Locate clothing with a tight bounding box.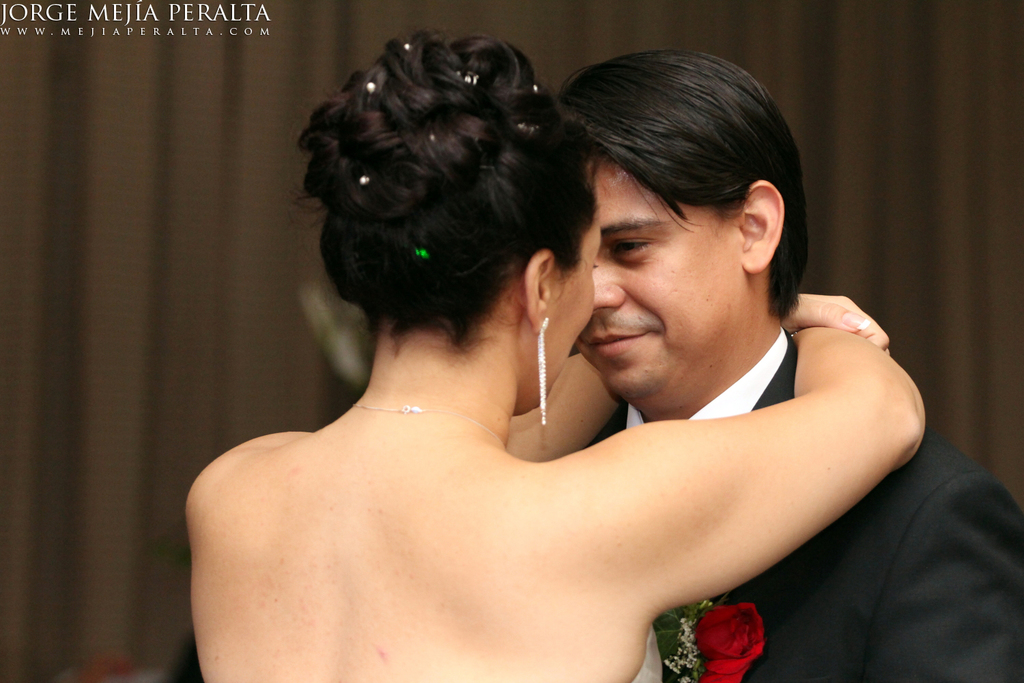
crop(589, 329, 1022, 680).
